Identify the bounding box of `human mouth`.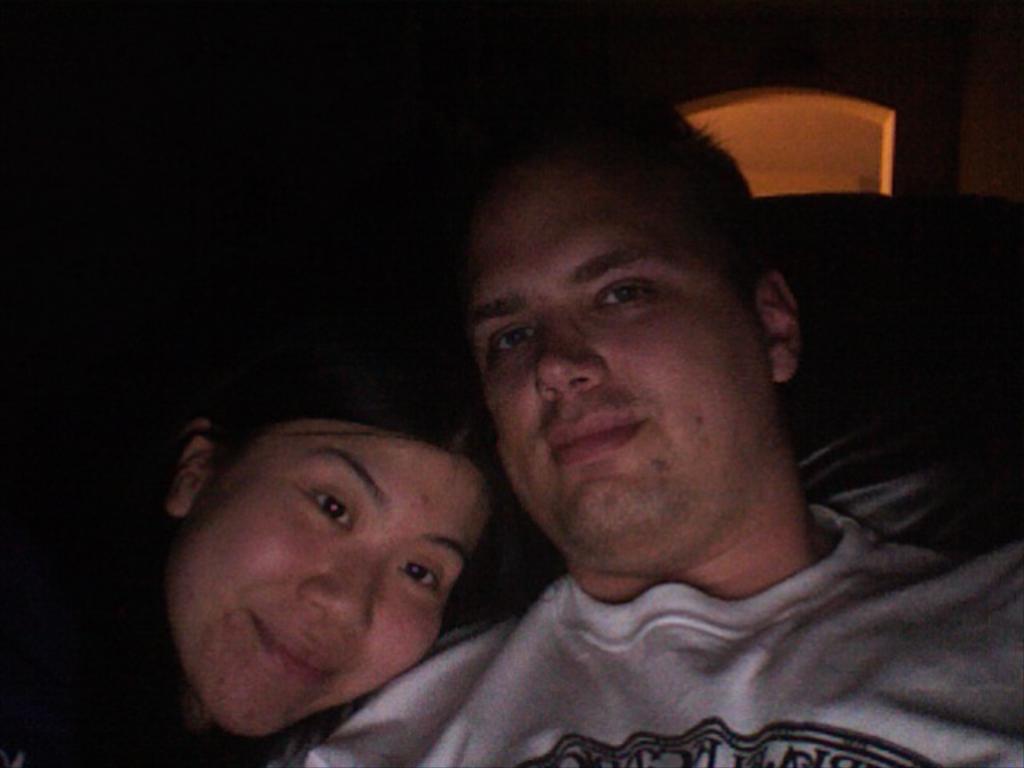
(541, 402, 658, 480).
